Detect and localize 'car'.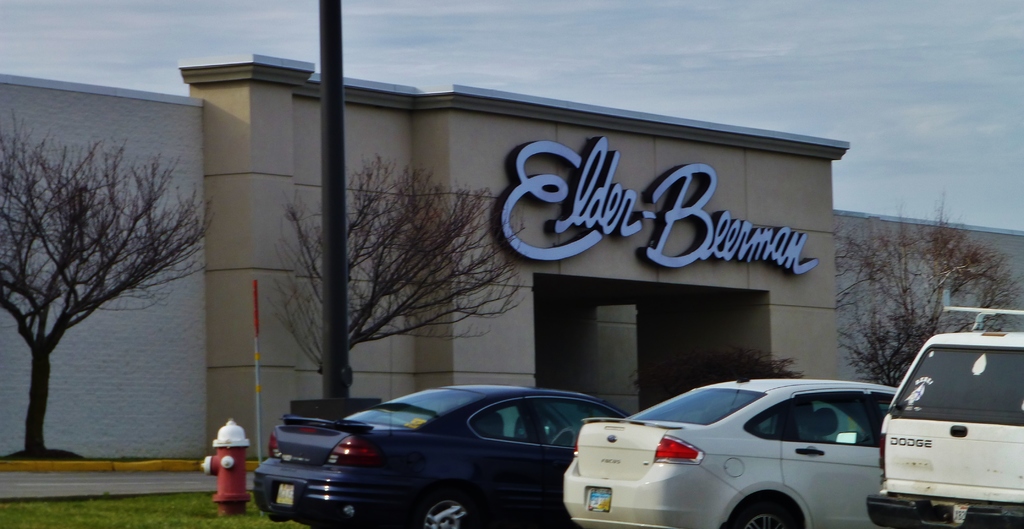
Localized at l=866, t=290, r=1023, b=528.
